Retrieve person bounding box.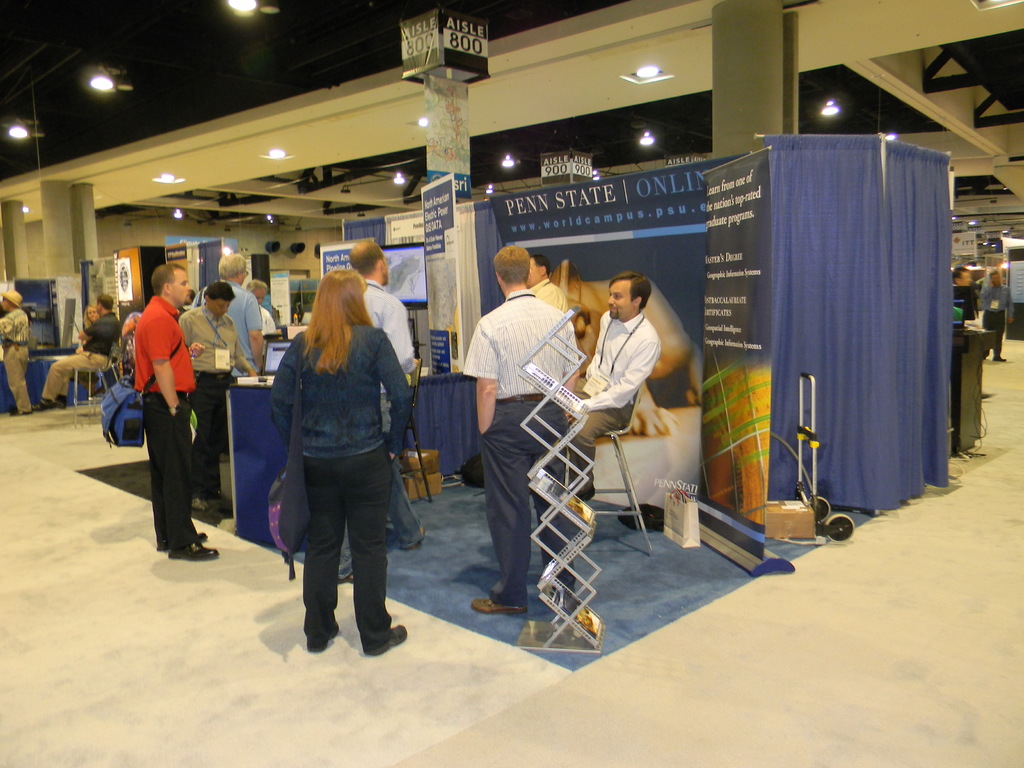
Bounding box: 335,233,424,589.
